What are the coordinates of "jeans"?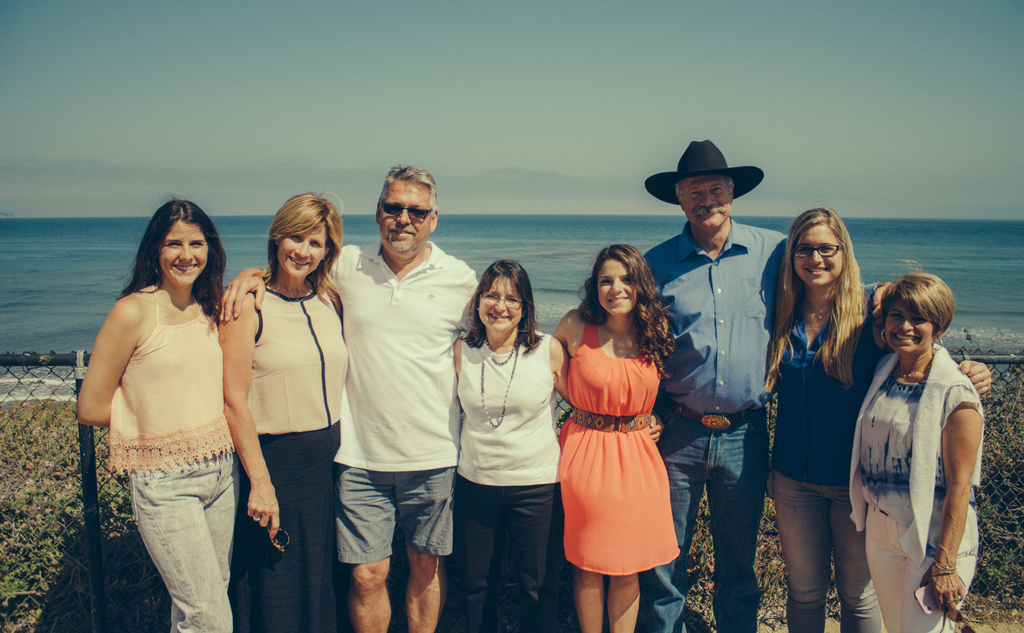
[651, 400, 758, 632].
